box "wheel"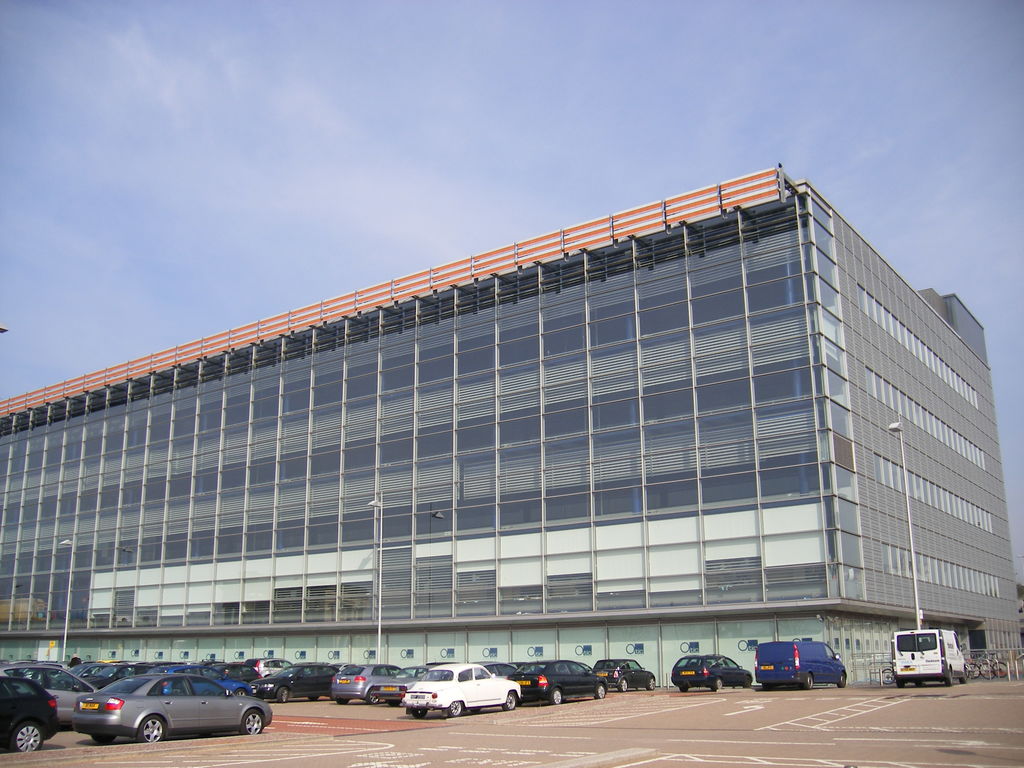
bbox(506, 694, 520, 709)
